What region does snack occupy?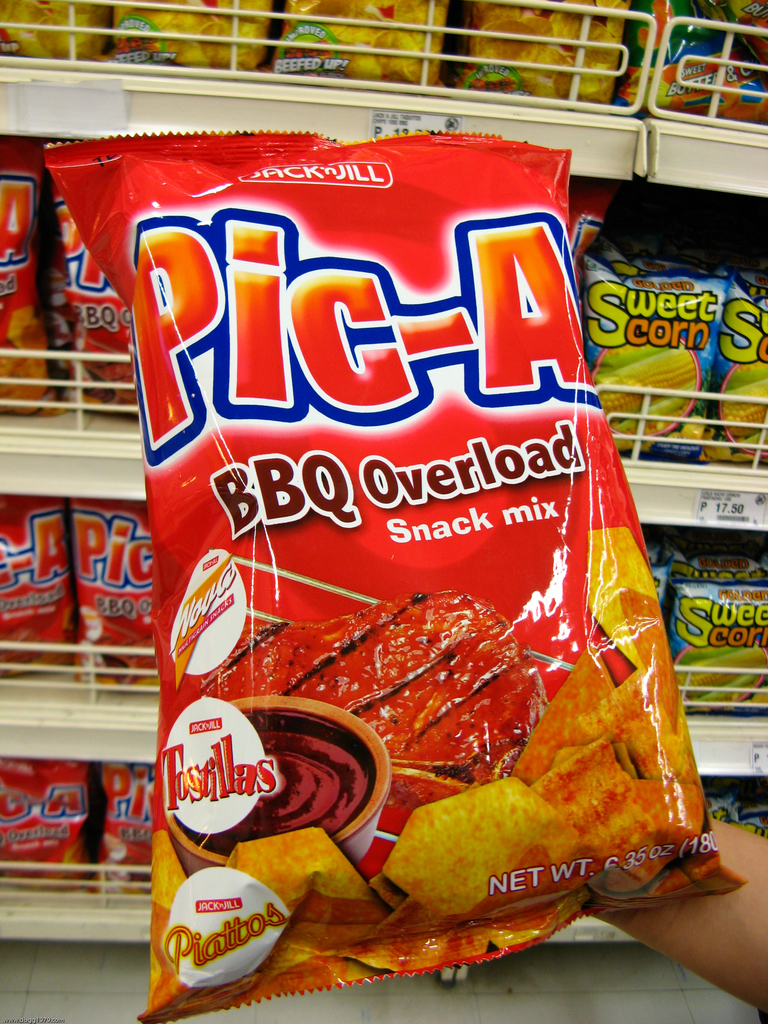
detection(0, 495, 77, 680).
